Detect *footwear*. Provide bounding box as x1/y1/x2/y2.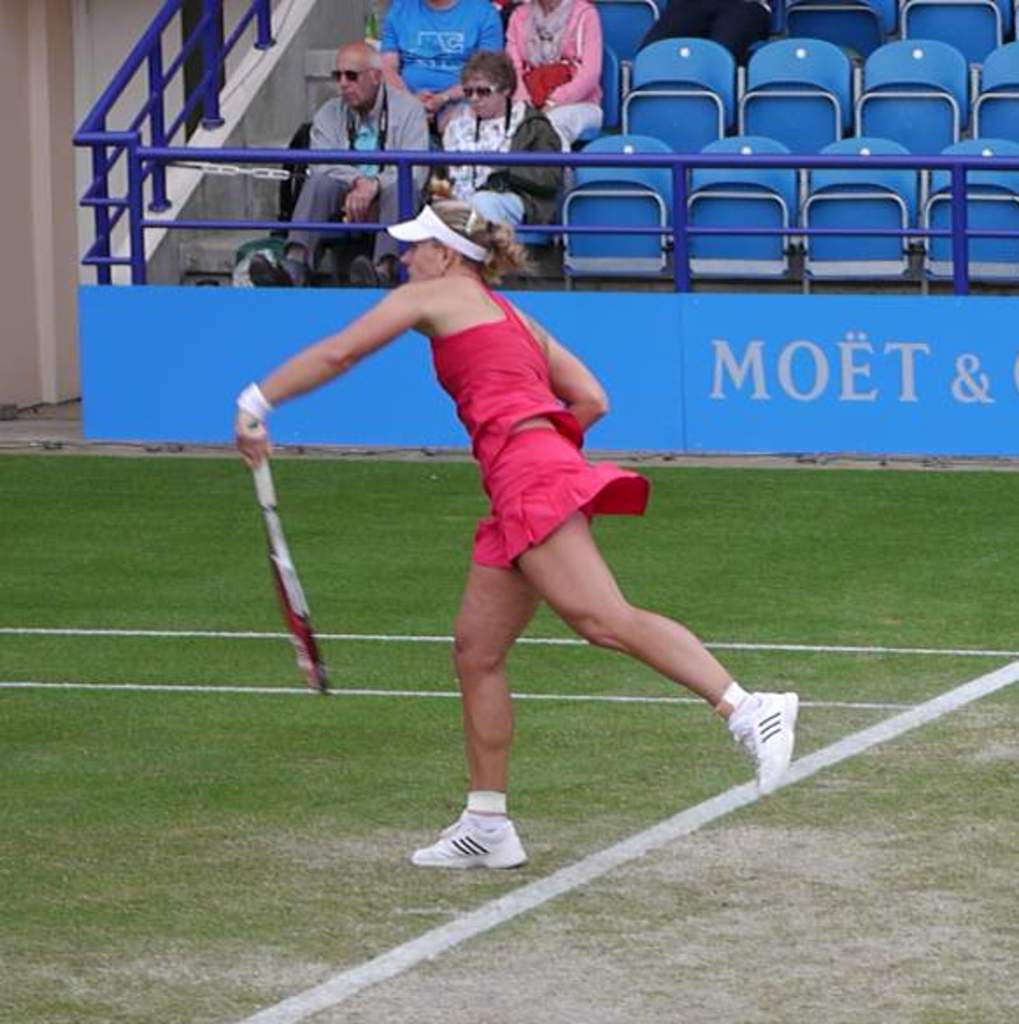
351/256/384/284.
